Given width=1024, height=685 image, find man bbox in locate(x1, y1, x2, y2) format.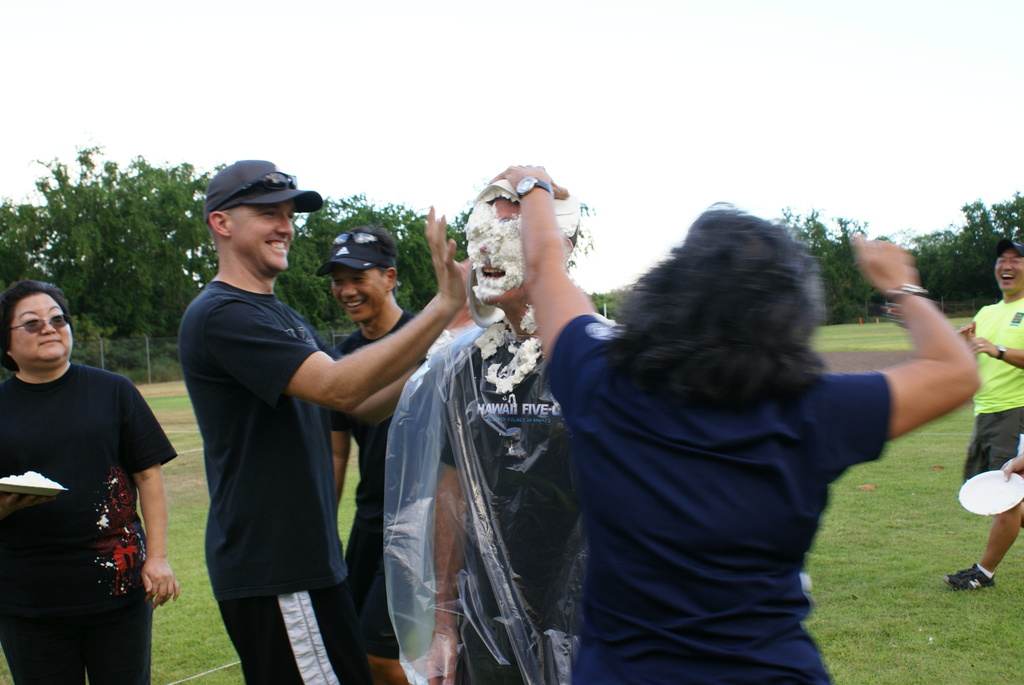
locate(943, 231, 1023, 590).
